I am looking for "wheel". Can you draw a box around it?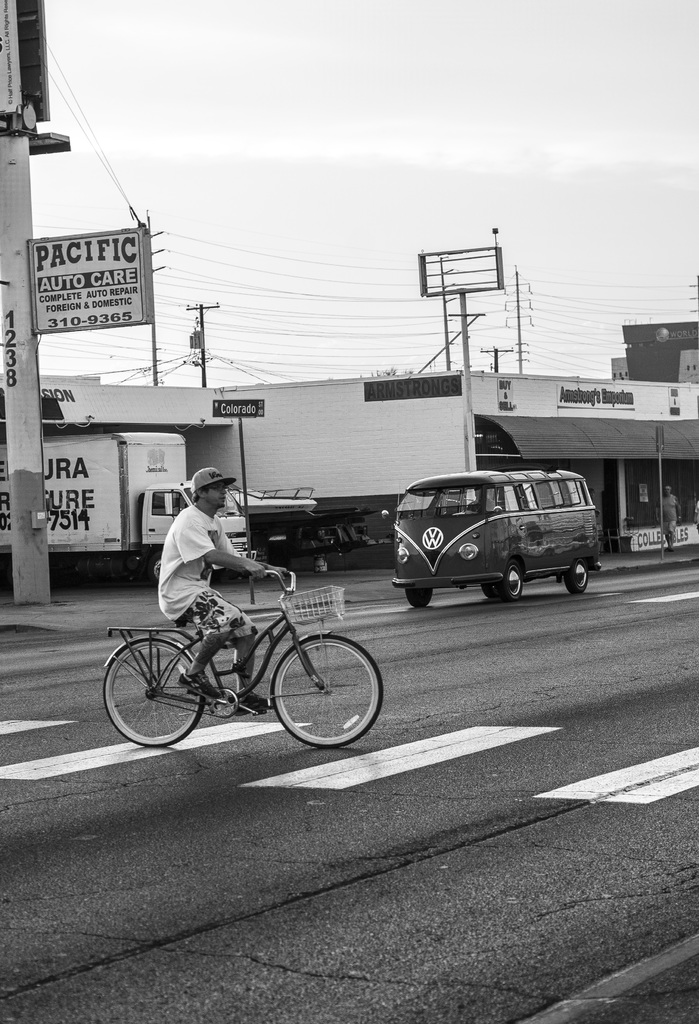
Sure, the bounding box is (270, 635, 384, 749).
